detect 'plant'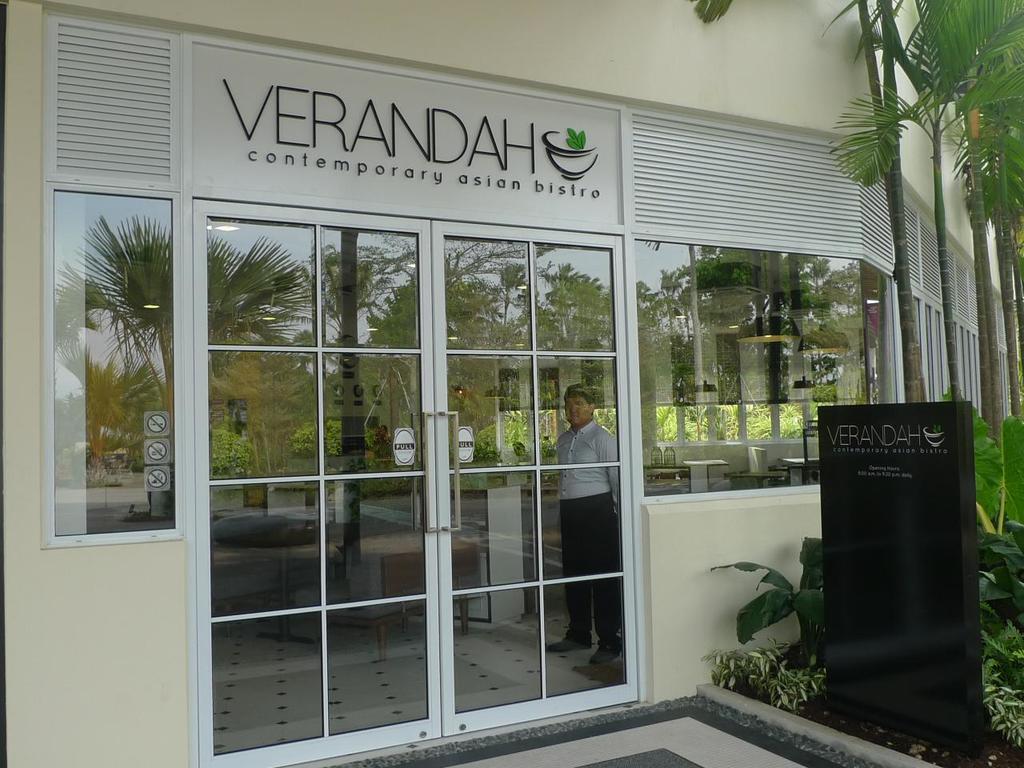
934,382,1023,550
